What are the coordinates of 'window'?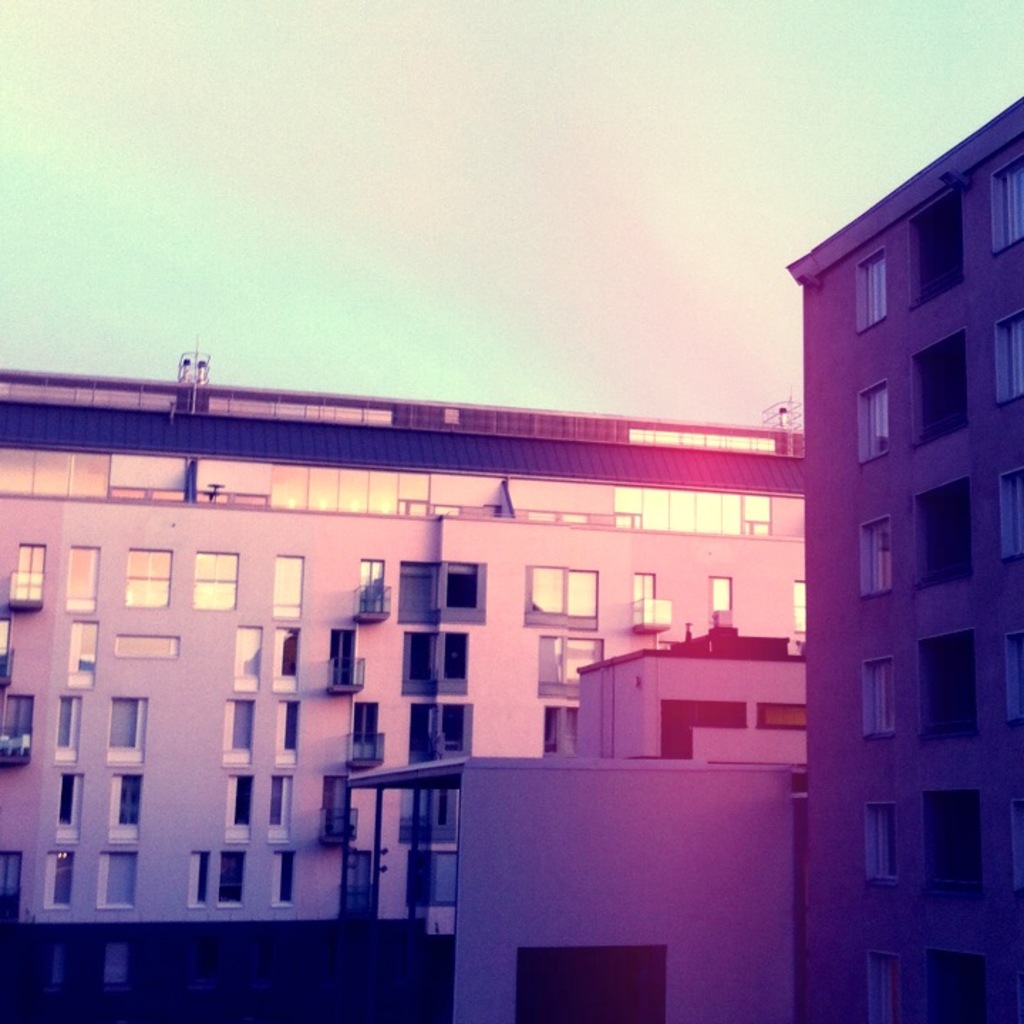
bbox=(54, 775, 87, 842).
